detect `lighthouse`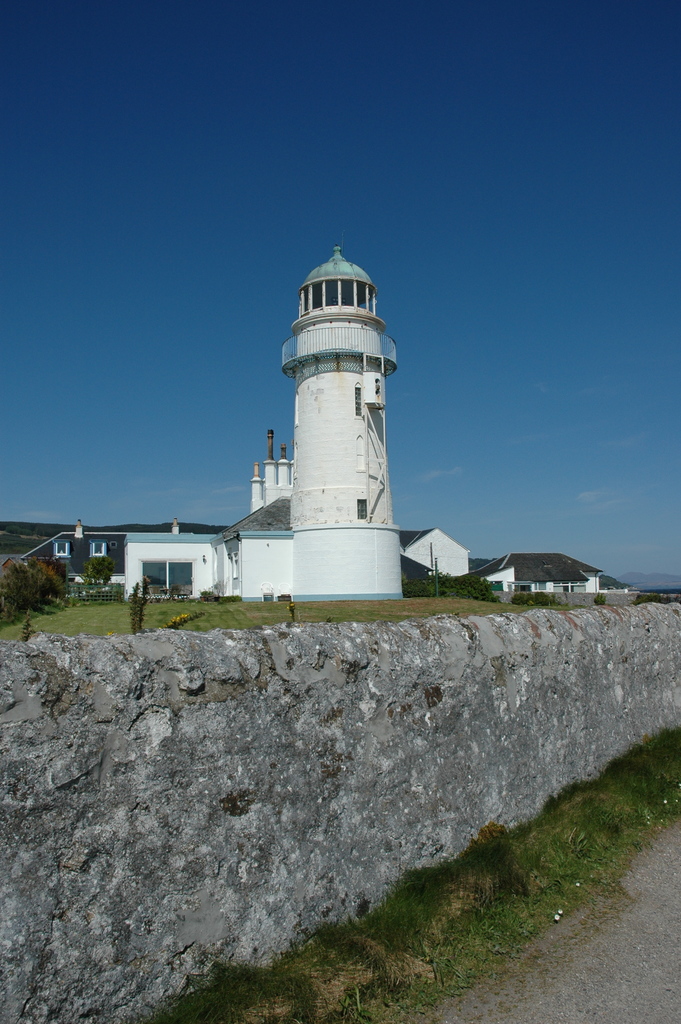
bbox(212, 211, 427, 612)
